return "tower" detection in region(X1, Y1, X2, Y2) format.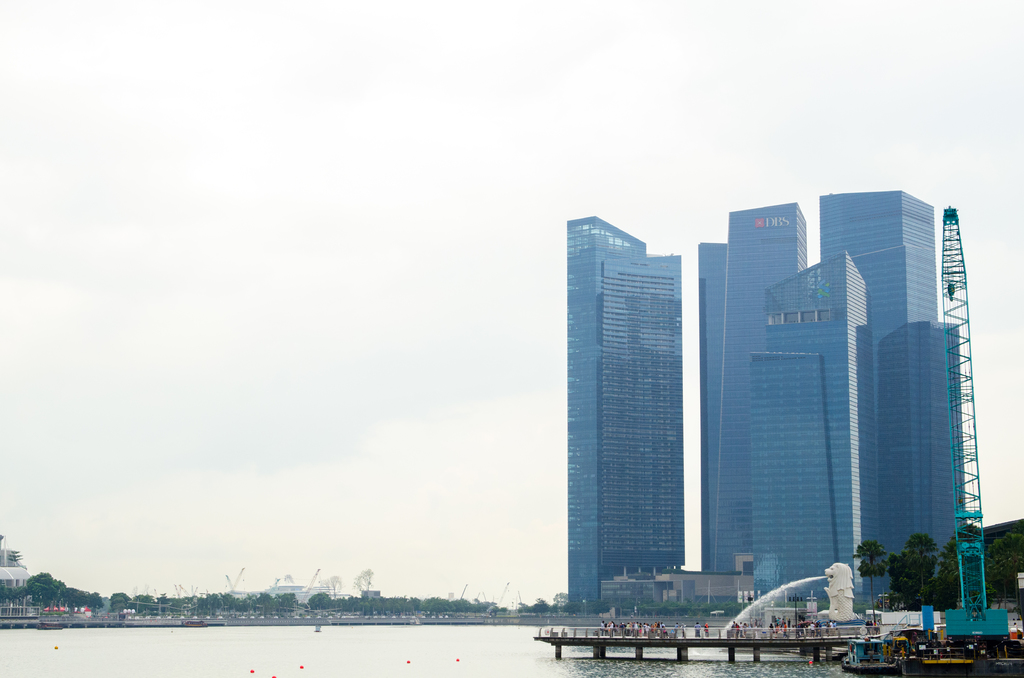
region(749, 248, 876, 618).
